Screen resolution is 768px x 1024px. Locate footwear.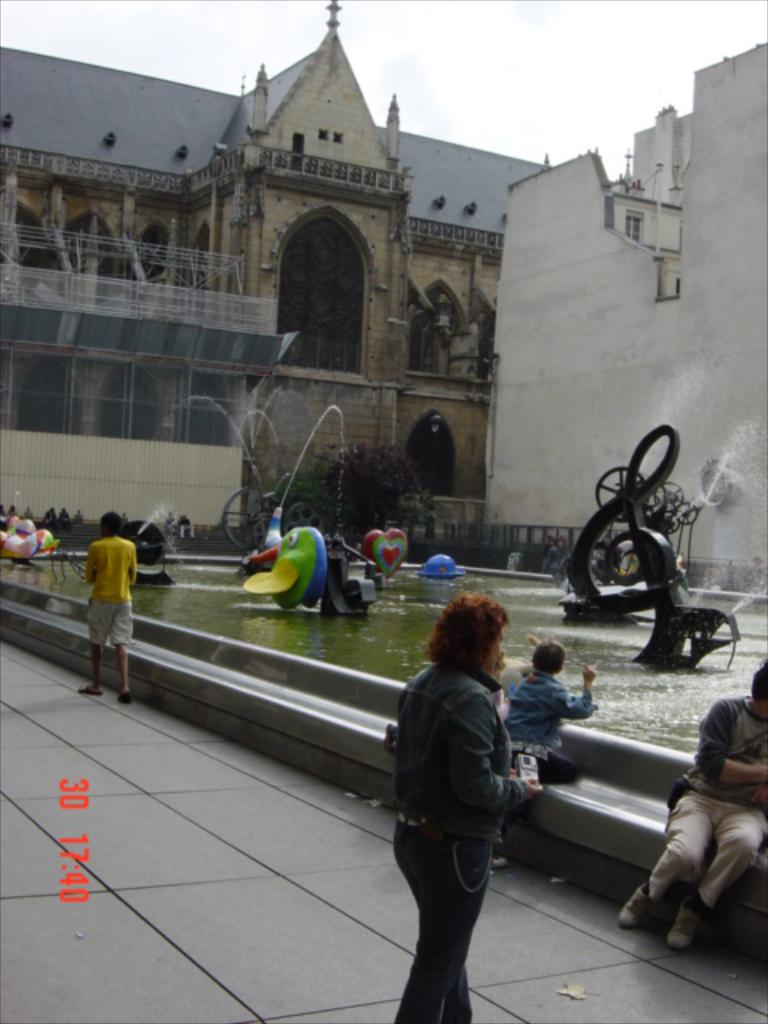
pyautogui.locateOnScreen(114, 690, 133, 704).
